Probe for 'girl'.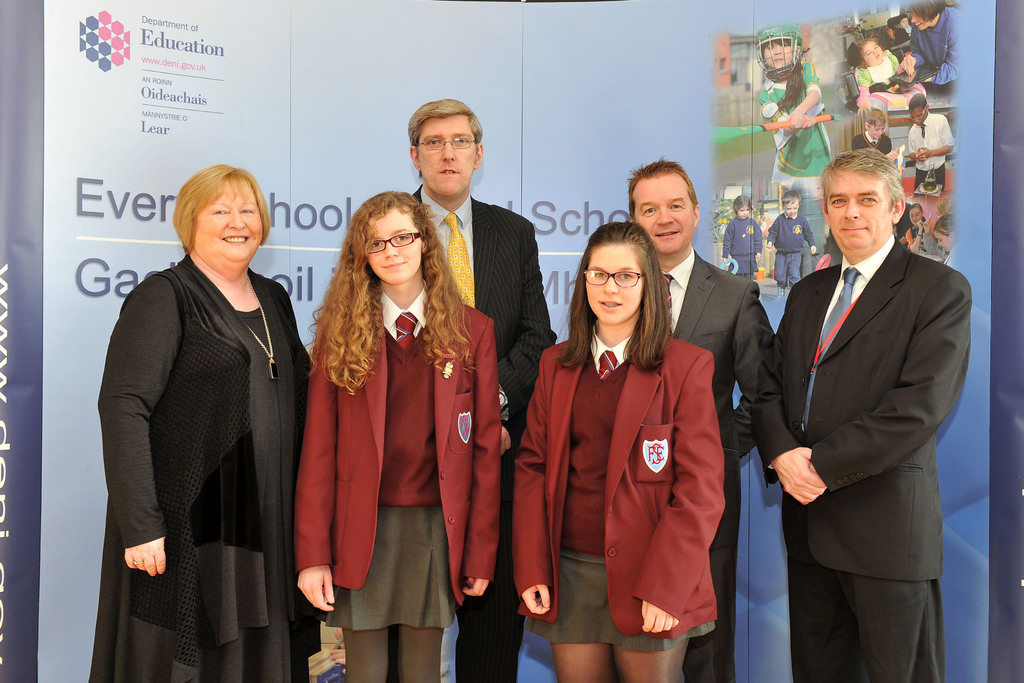
Probe result: [934,208,957,262].
